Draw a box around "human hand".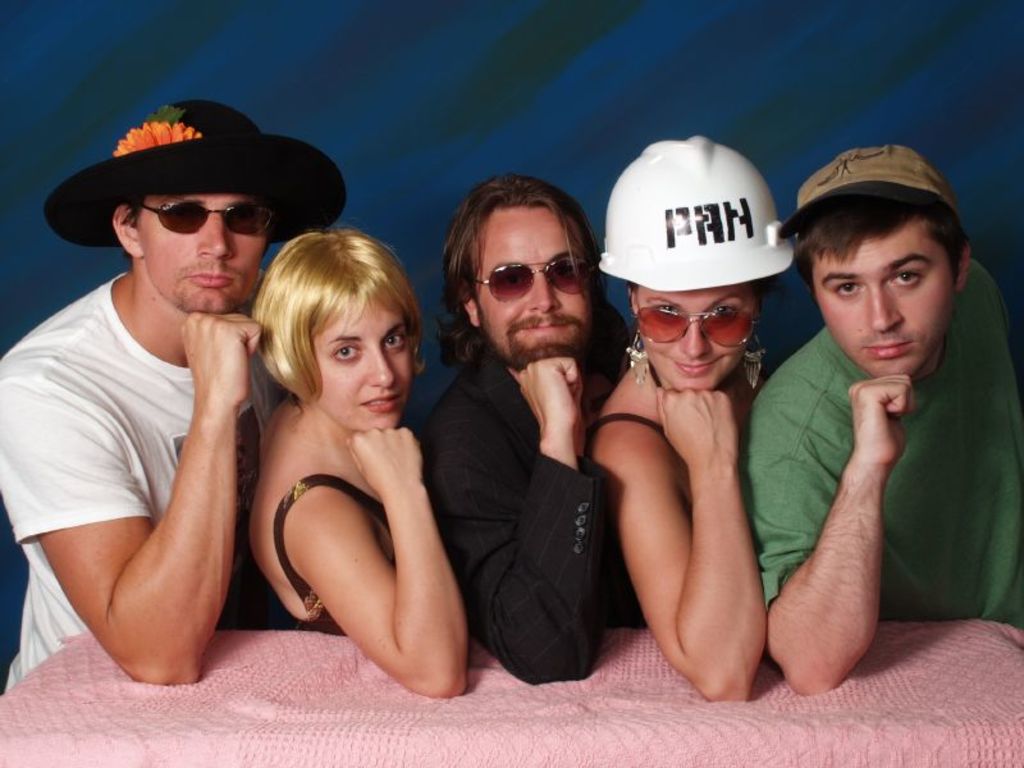
844, 372, 915, 468.
